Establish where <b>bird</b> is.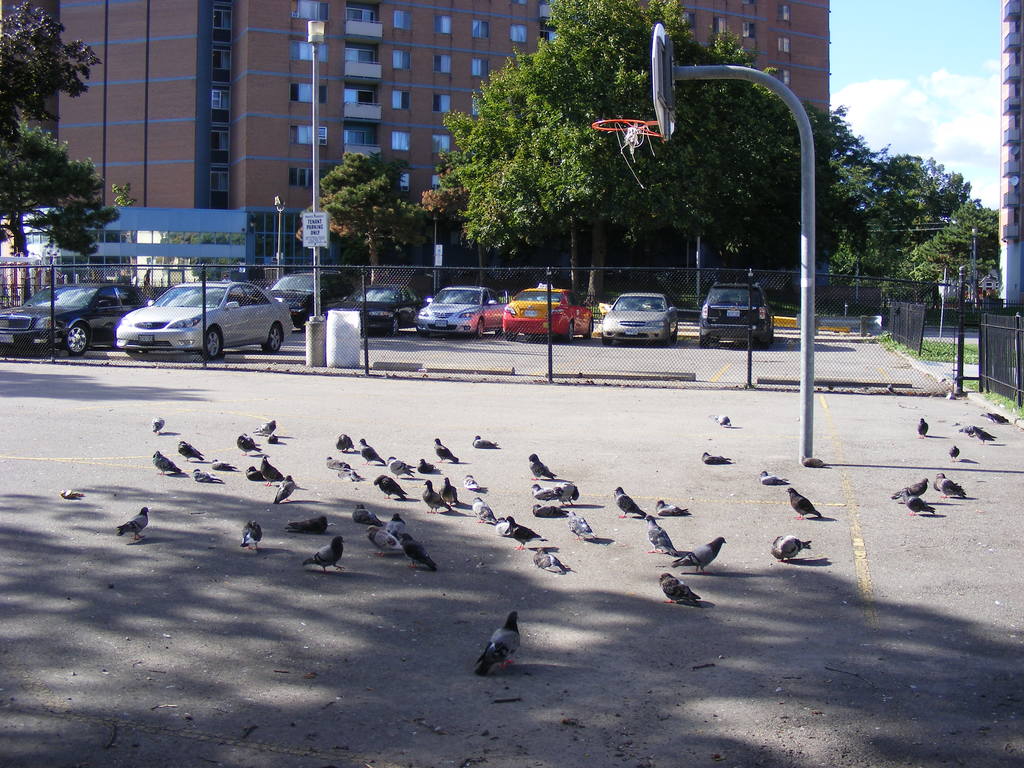
Established at (left=462, top=476, right=490, bottom=494).
